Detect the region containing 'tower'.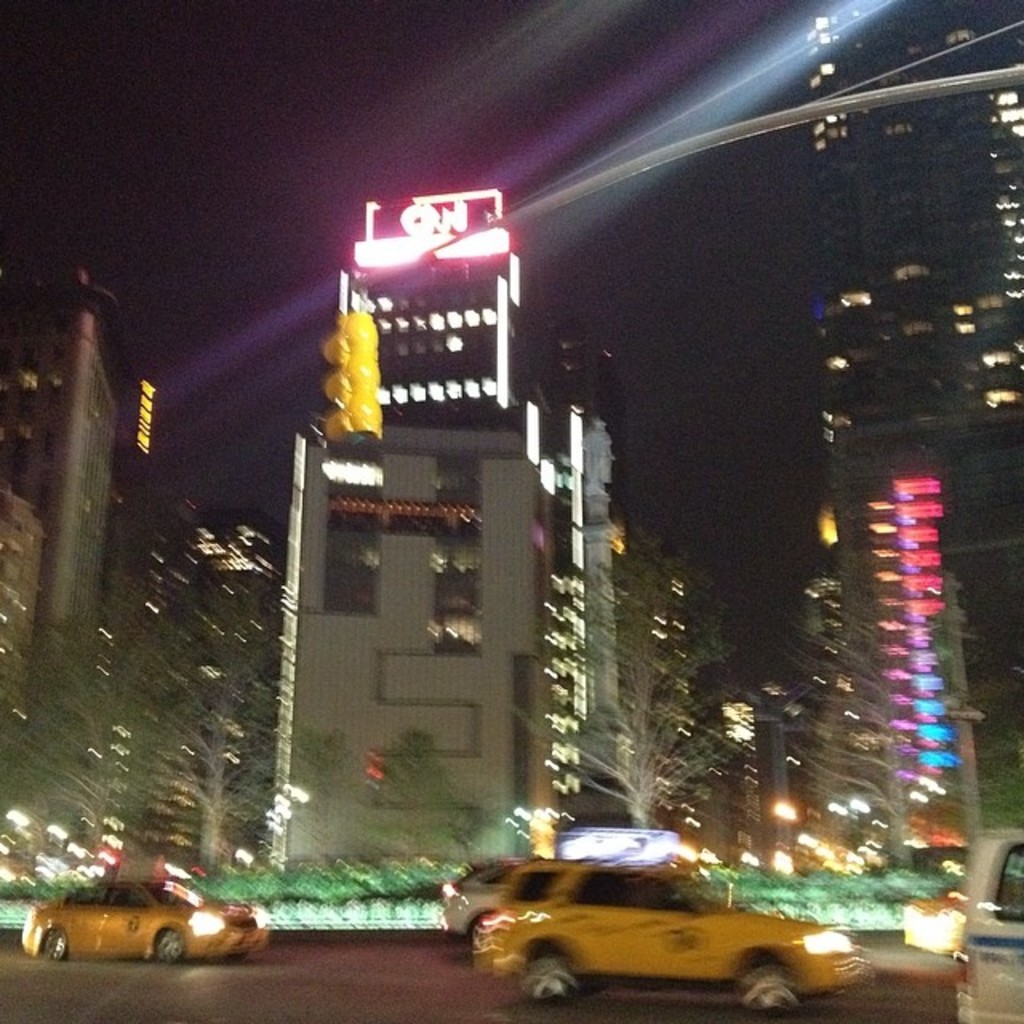
select_region(277, 186, 574, 874).
